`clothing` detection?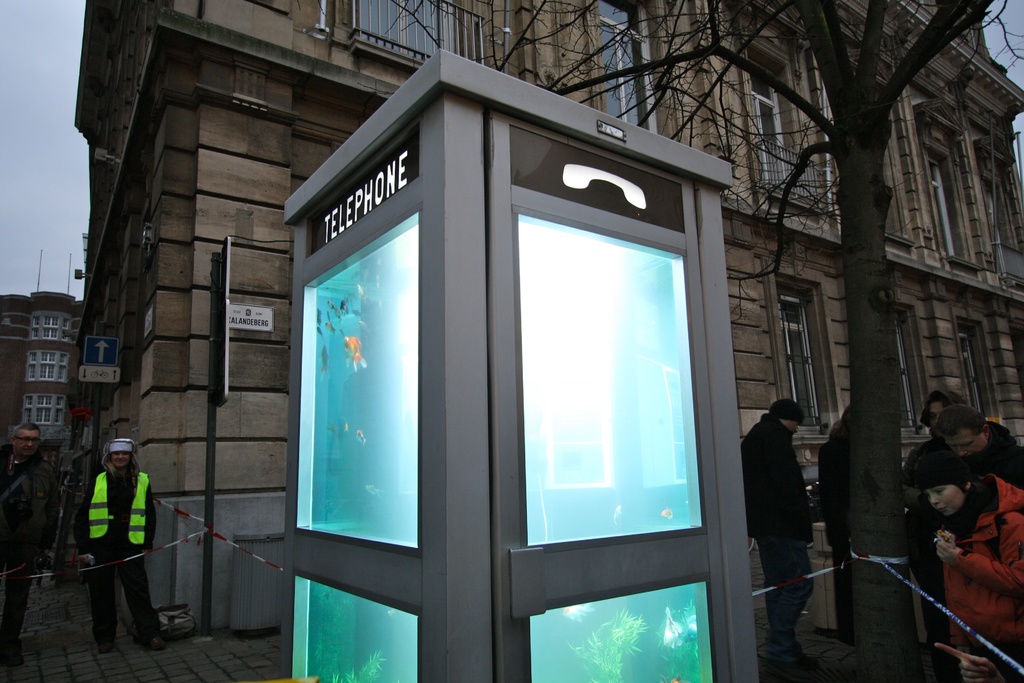
(75, 436, 159, 647)
